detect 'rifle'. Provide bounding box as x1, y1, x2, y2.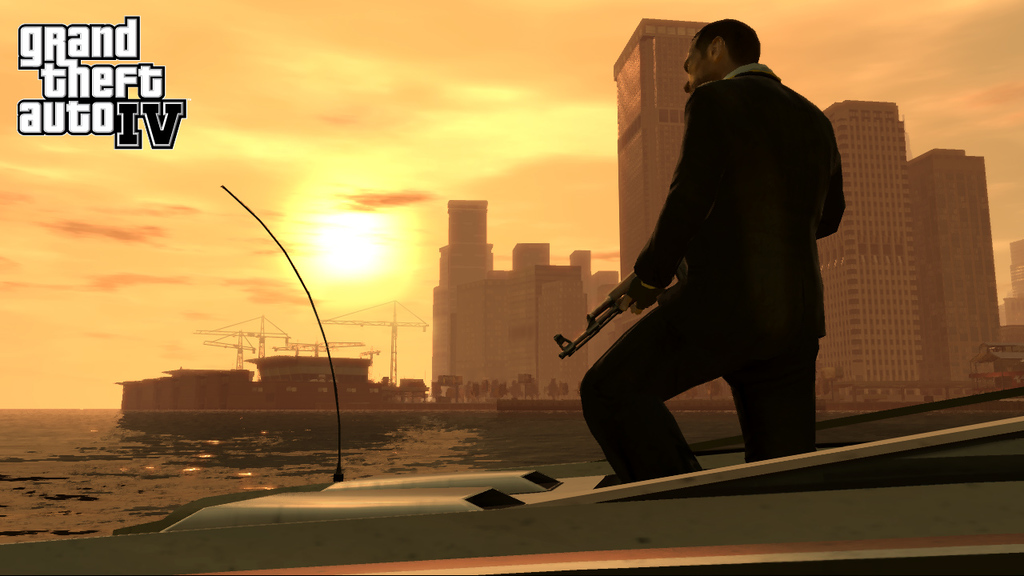
559, 271, 690, 357.
